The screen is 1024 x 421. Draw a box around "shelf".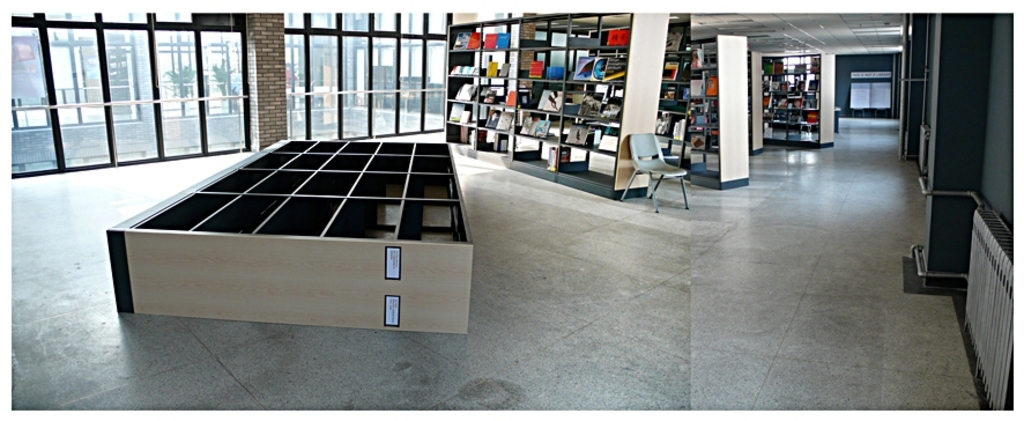
<bbox>98, 119, 481, 337</bbox>.
